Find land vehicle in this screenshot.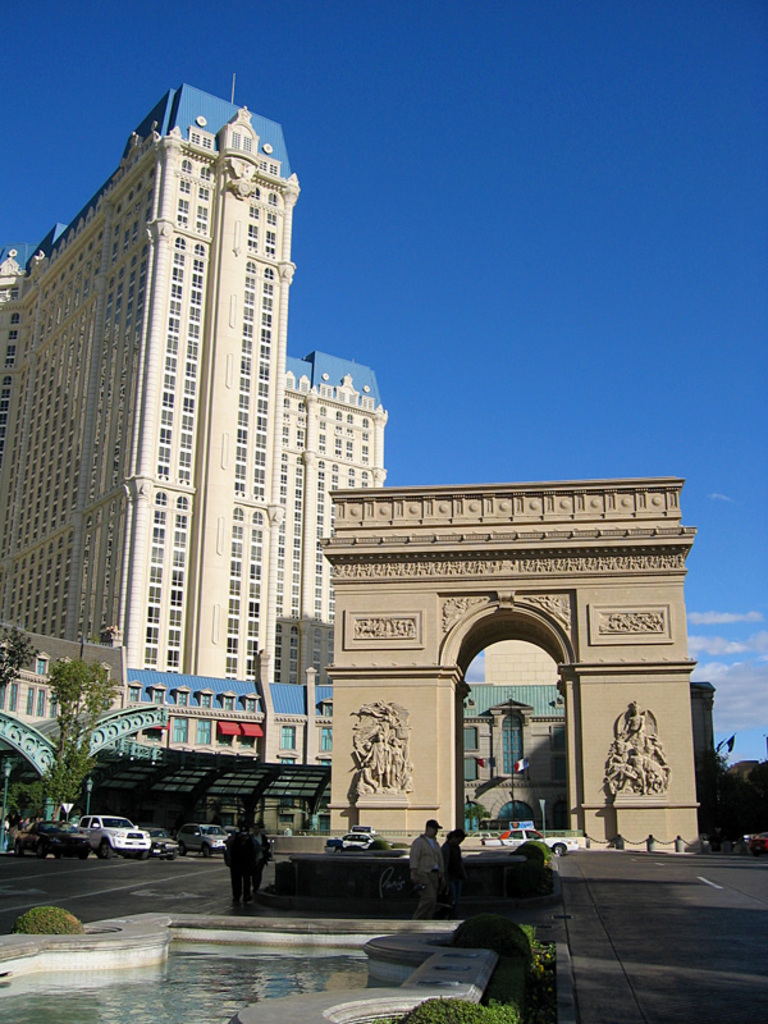
The bounding box for land vehicle is <box>18,818,92,861</box>.
